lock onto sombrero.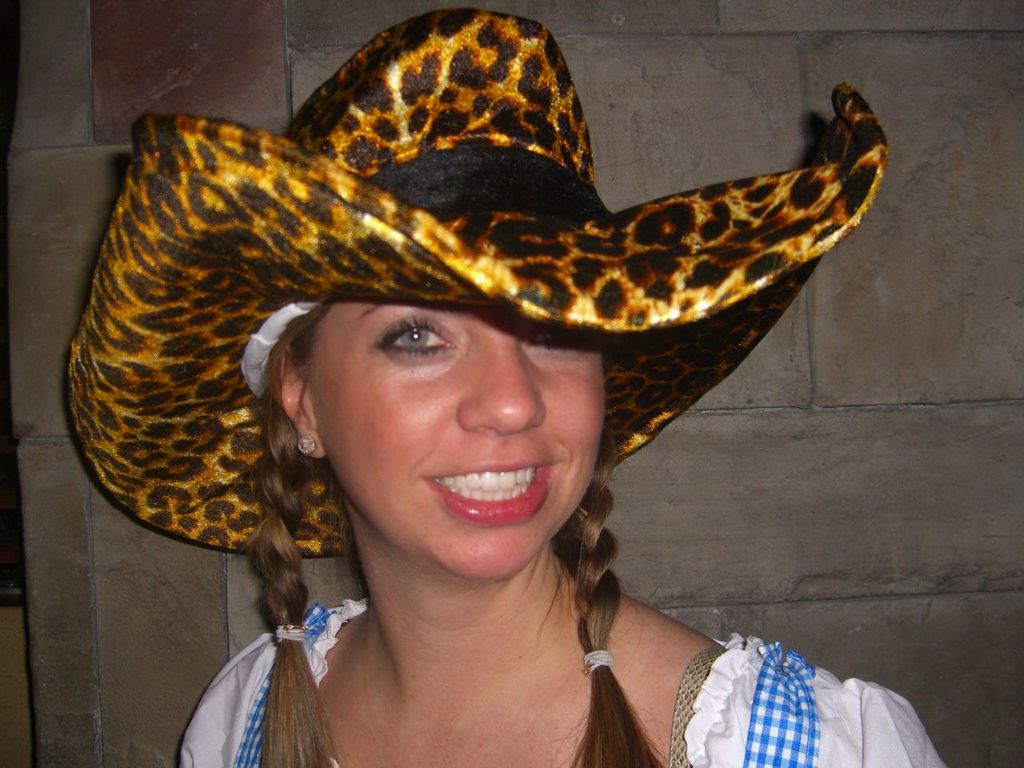
Locked: (72, 146, 748, 572).
